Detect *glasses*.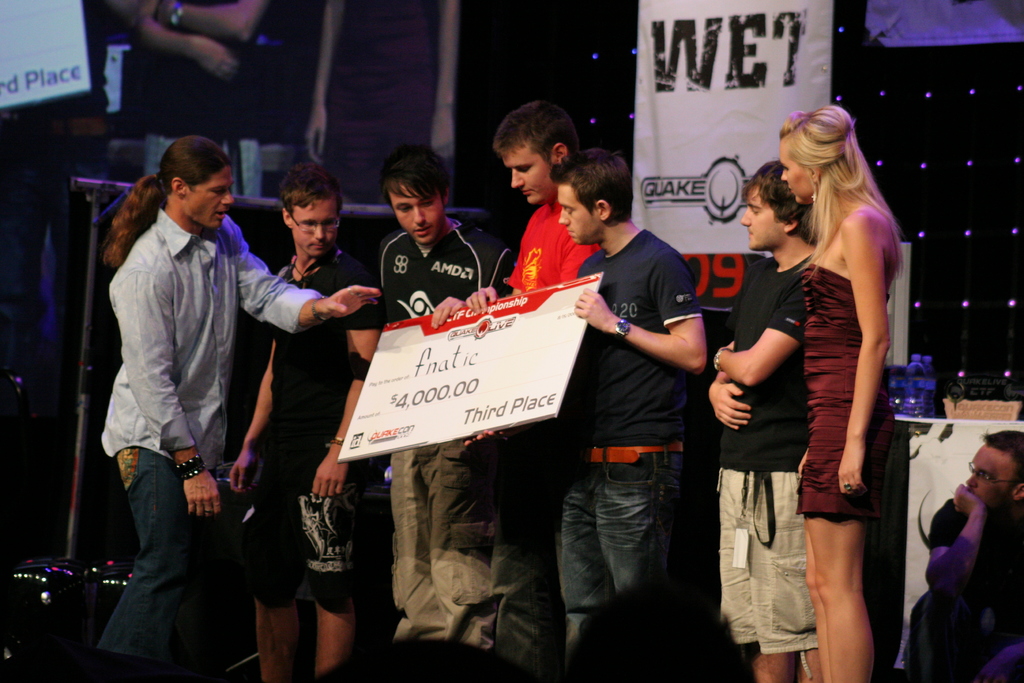
Detected at (x1=285, y1=210, x2=340, y2=235).
